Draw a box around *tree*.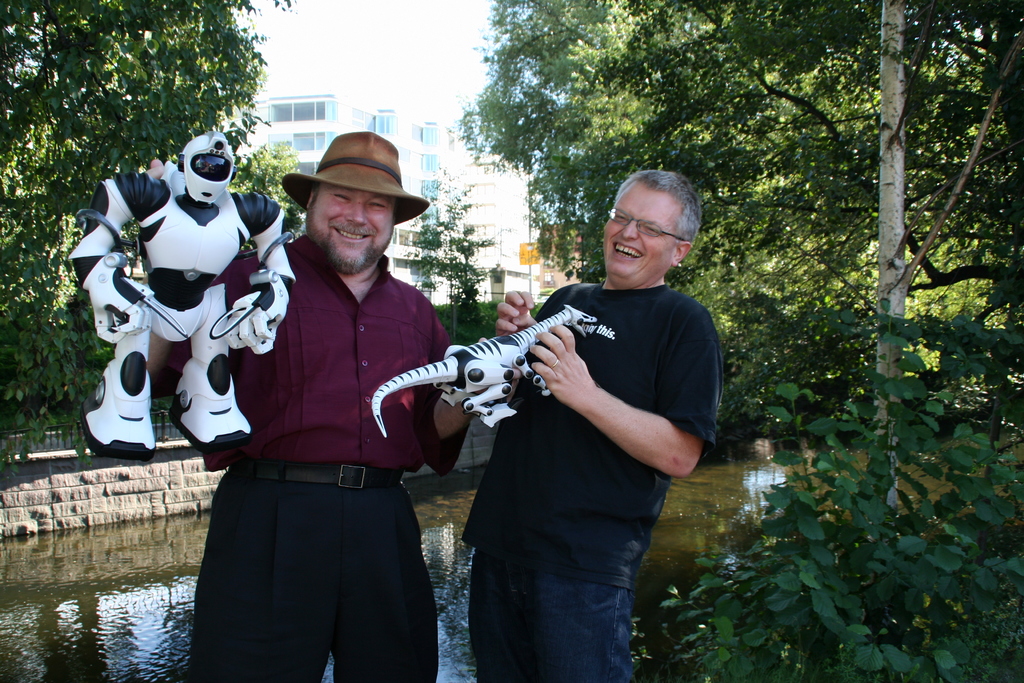
<region>586, 0, 1023, 682</region>.
